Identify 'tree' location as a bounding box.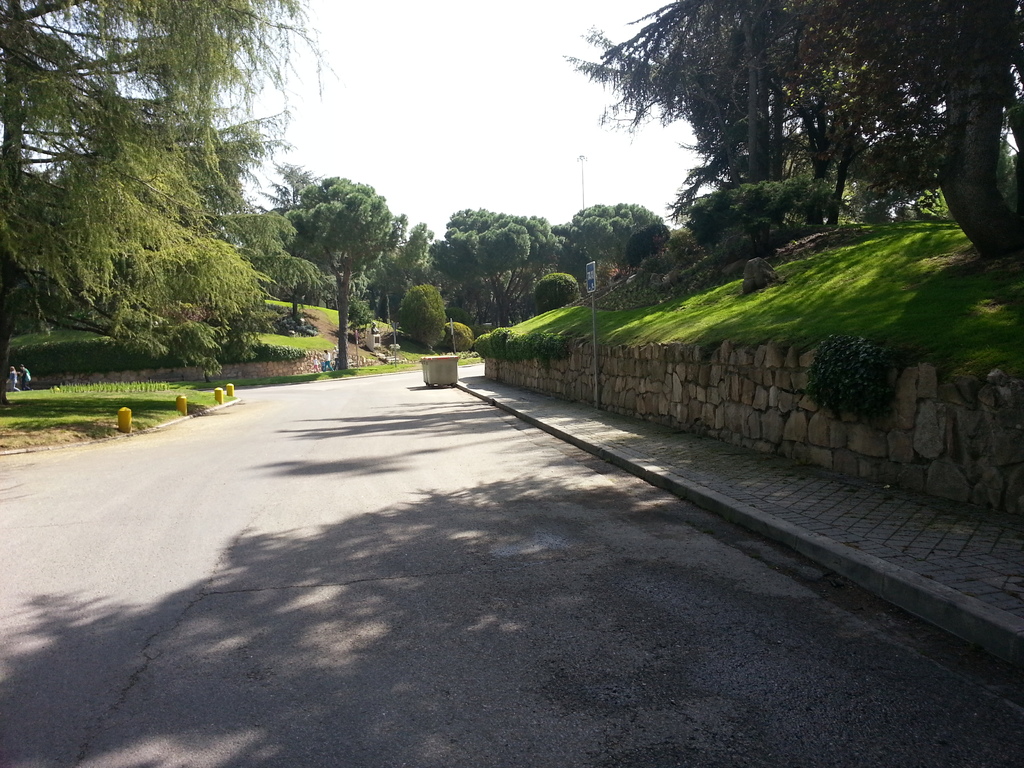
{"x1": 413, "y1": 237, "x2": 470, "y2": 340}.
